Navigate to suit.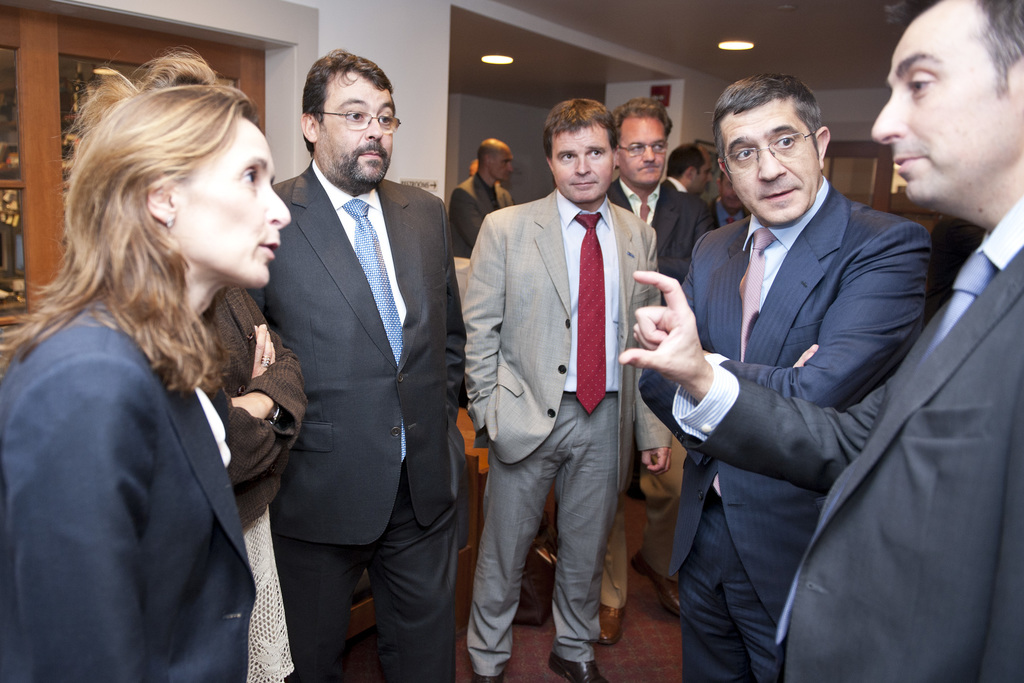
Navigation target: left=605, top=172, right=720, bottom=611.
